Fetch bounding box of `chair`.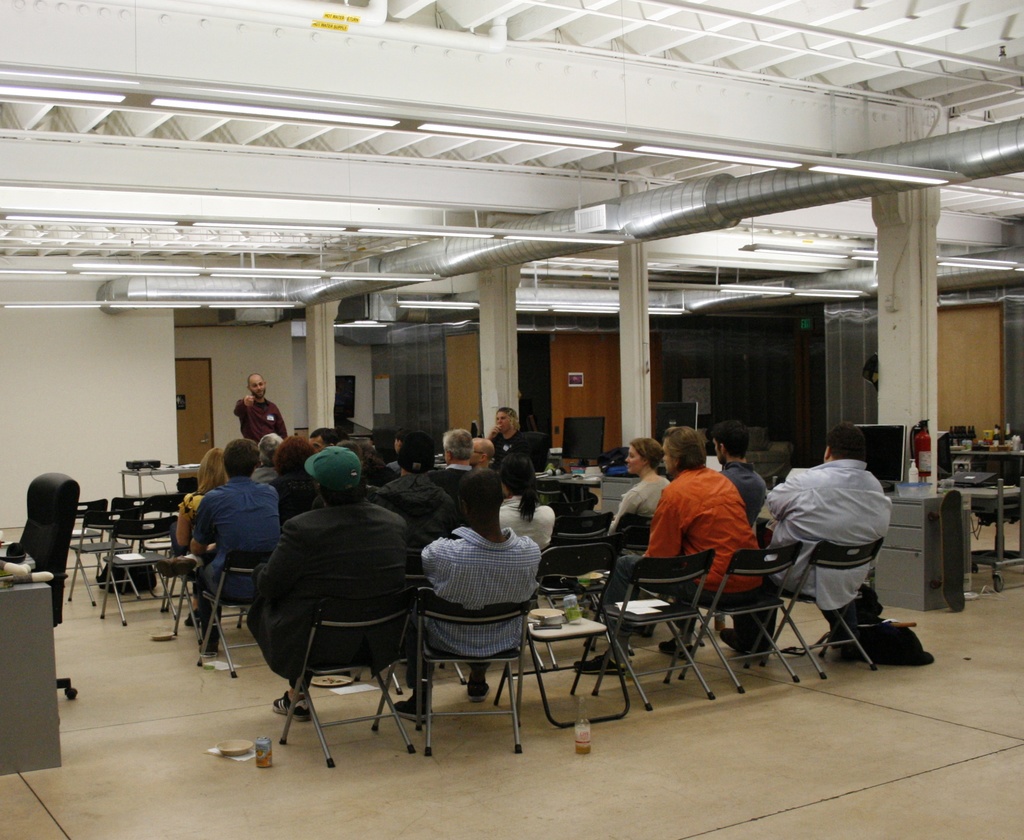
Bbox: <region>7, 462, 83, 703</region>.
